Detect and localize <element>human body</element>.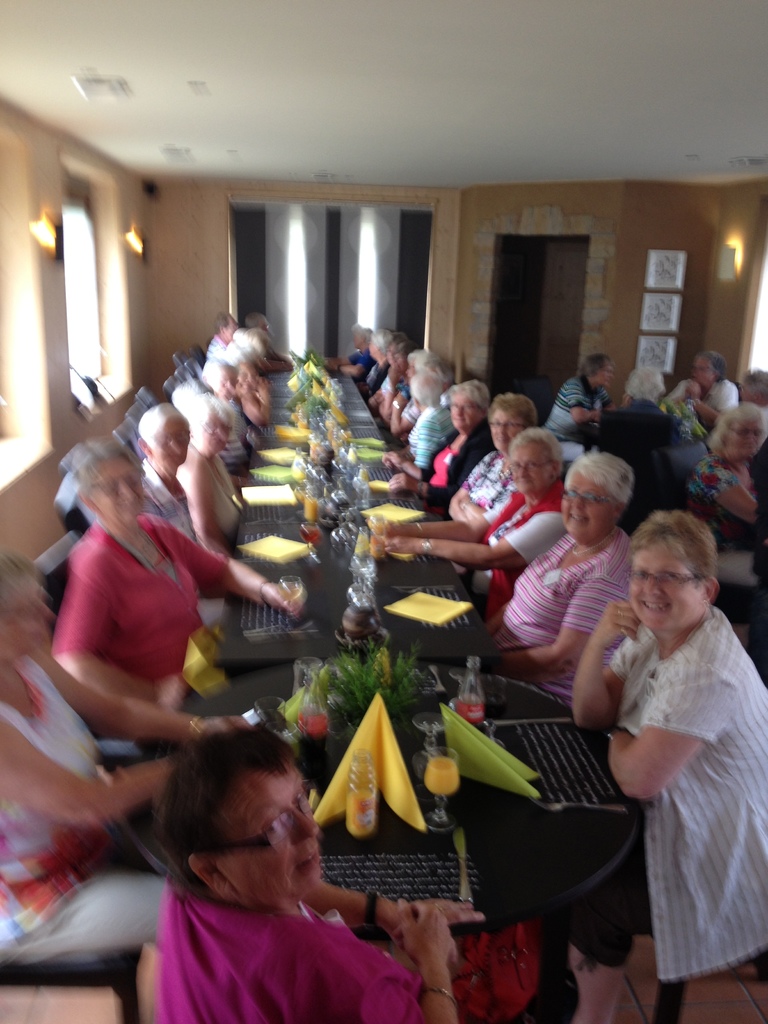
Localized at rect(427, 398, 499, 505).
